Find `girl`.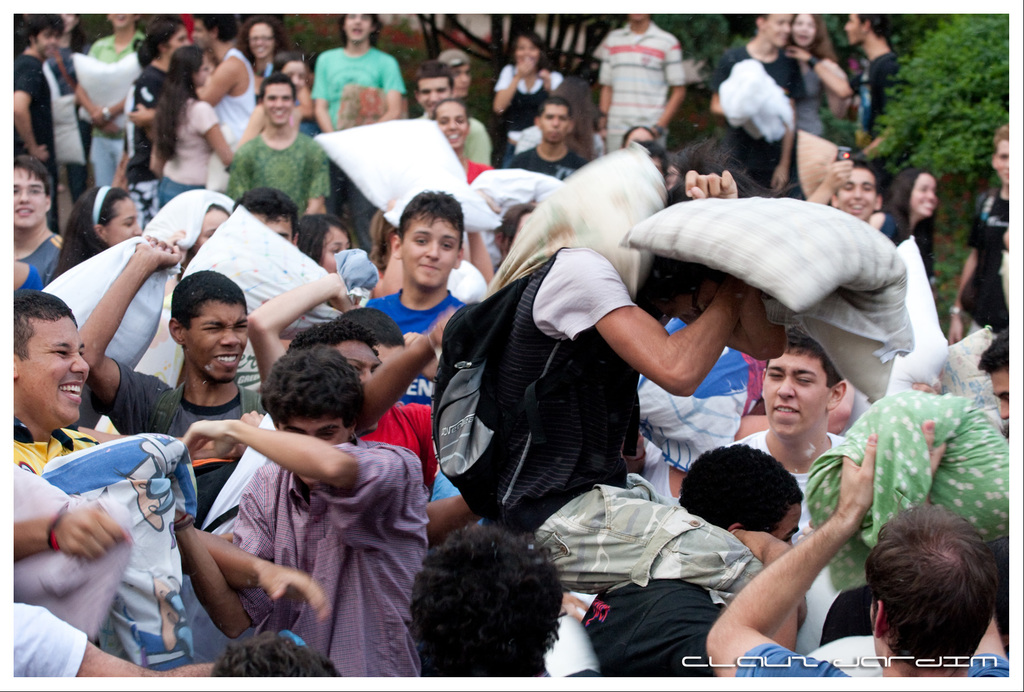
bbox(868, 166, 938, 275).
